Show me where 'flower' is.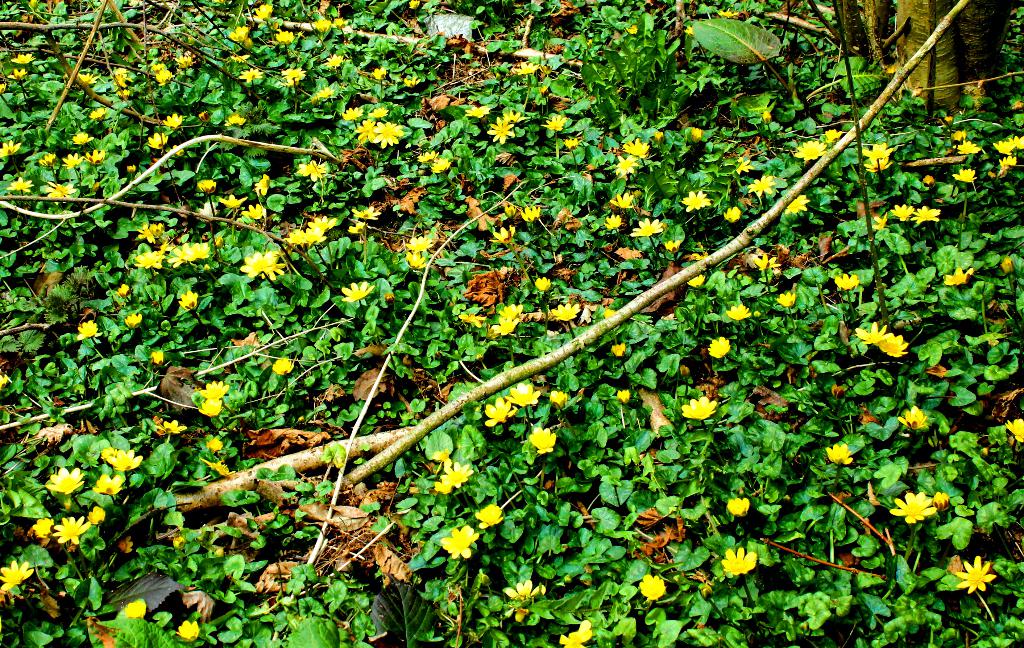
'flower' is at [355, 207, 388, 222].
